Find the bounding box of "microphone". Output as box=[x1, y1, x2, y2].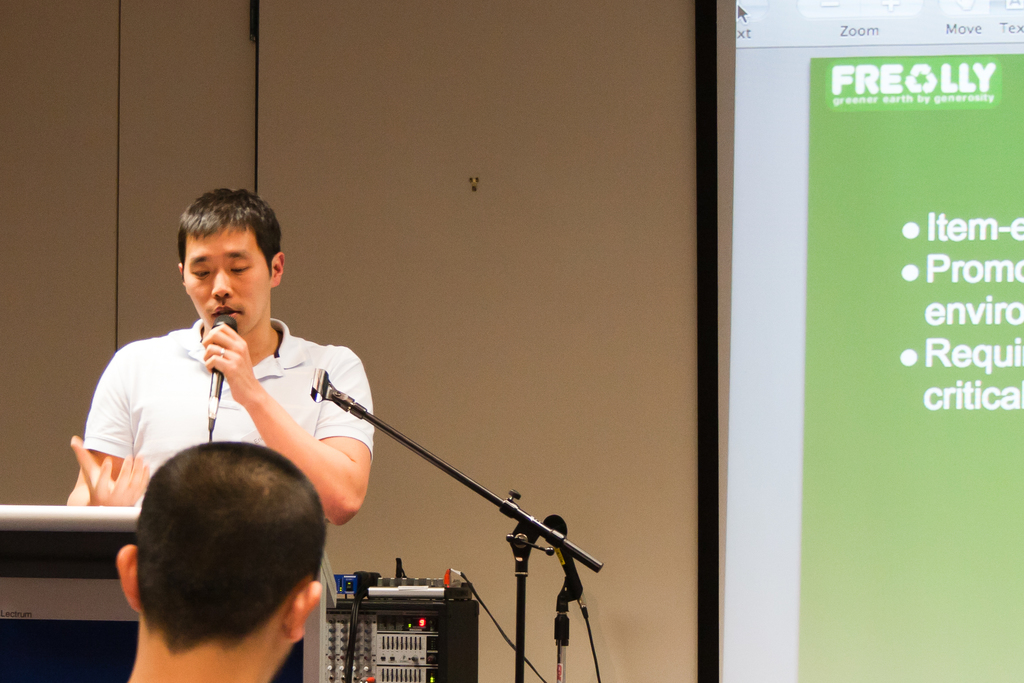
box=[543, 514, 589, 613].
